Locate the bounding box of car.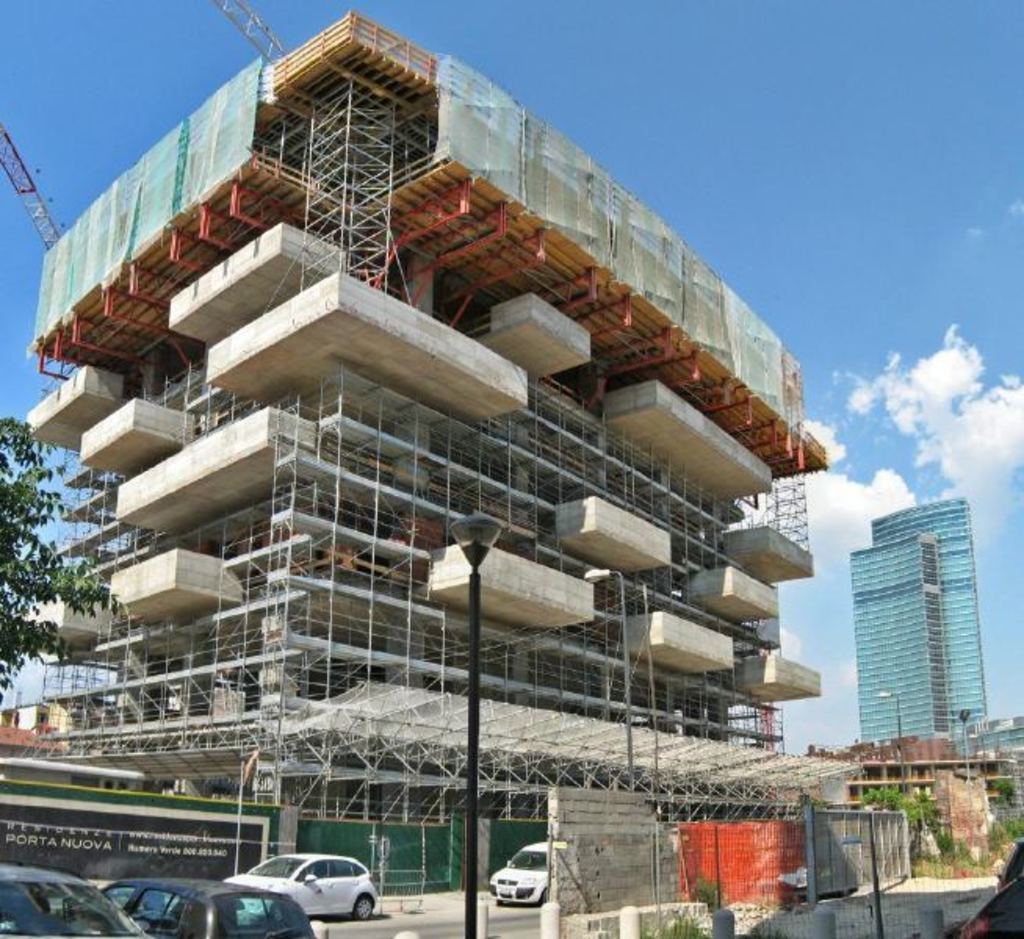
Bounding box: Rect(102, 876, 313, 937).
